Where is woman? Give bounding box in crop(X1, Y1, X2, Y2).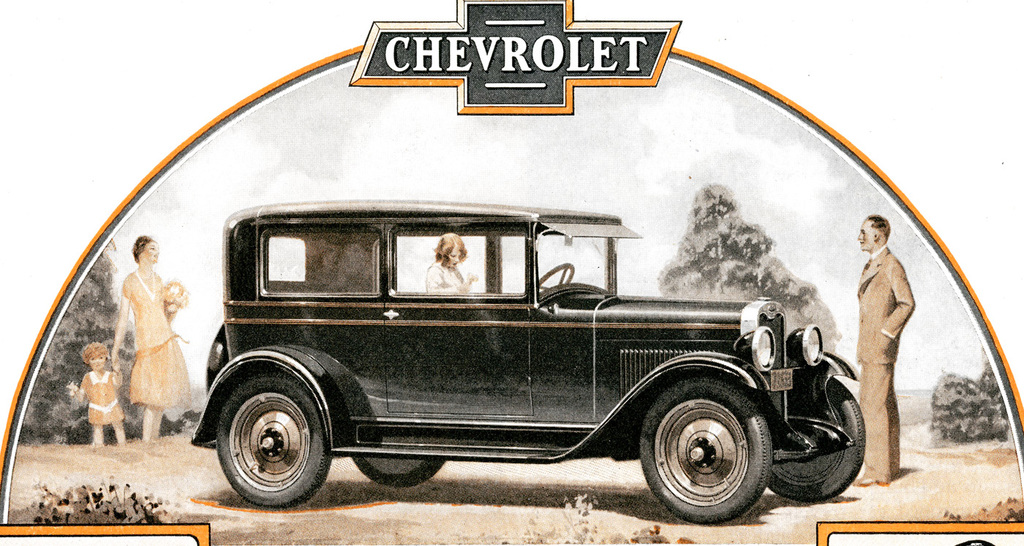
crop(425, 231, 475, 298).
